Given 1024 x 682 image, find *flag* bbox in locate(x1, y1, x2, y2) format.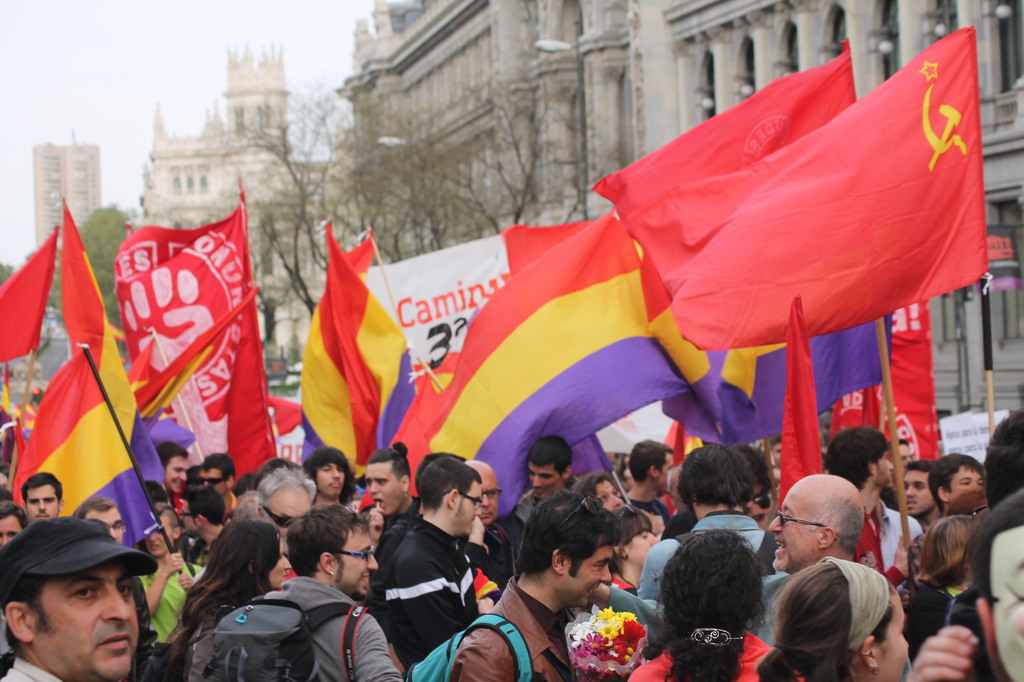
locate(616, 21, 987, 353).
